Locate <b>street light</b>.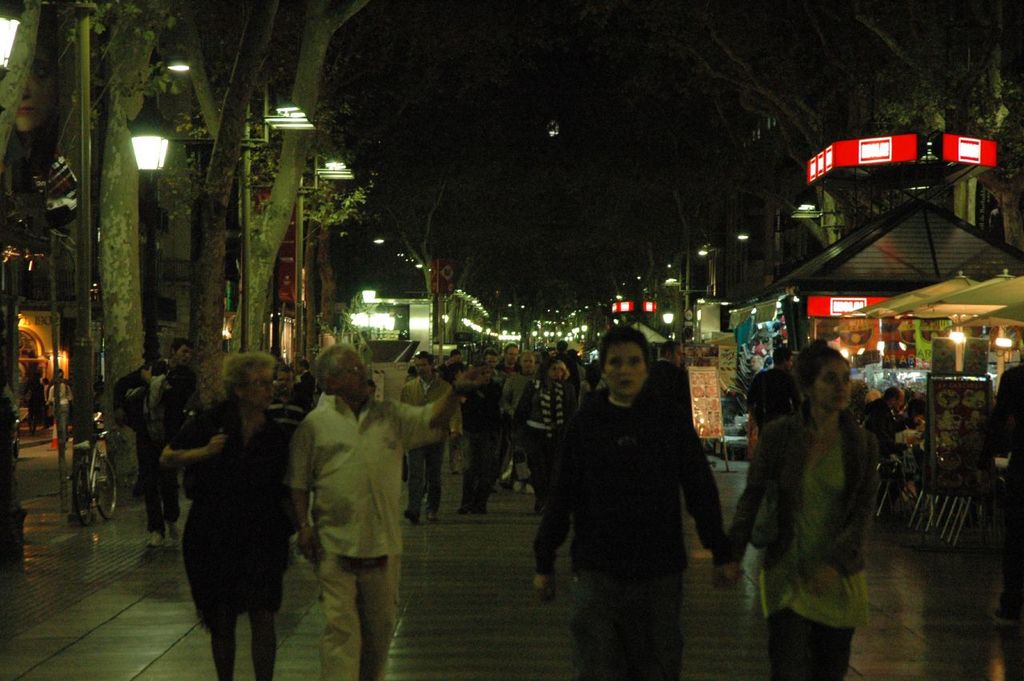
Bounding box: {"x1": 125, "y1": 102, "x2": 176, "y2": 339}.
